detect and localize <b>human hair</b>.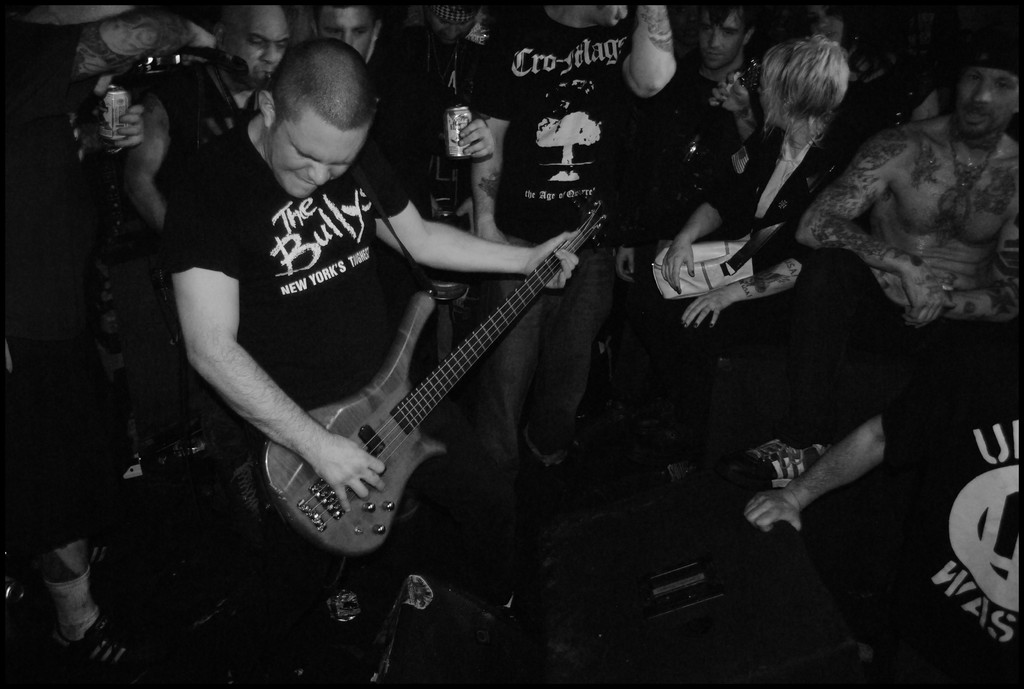
Localized at 259:35:374:135.
